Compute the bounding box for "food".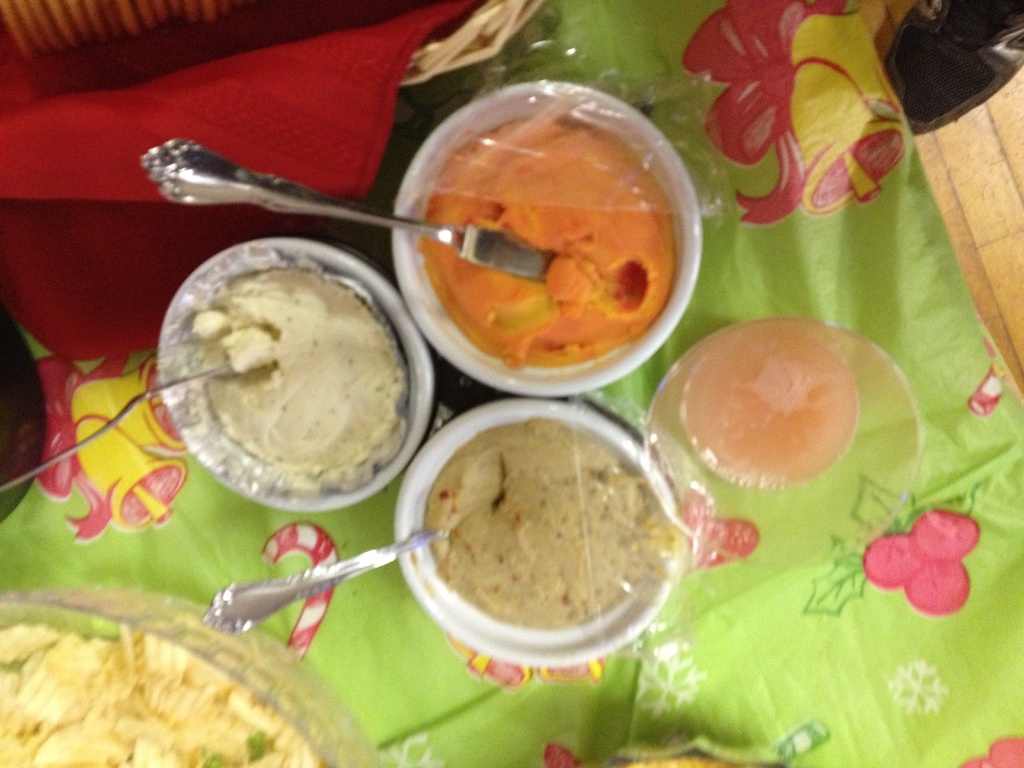
[158,250,404,507].
